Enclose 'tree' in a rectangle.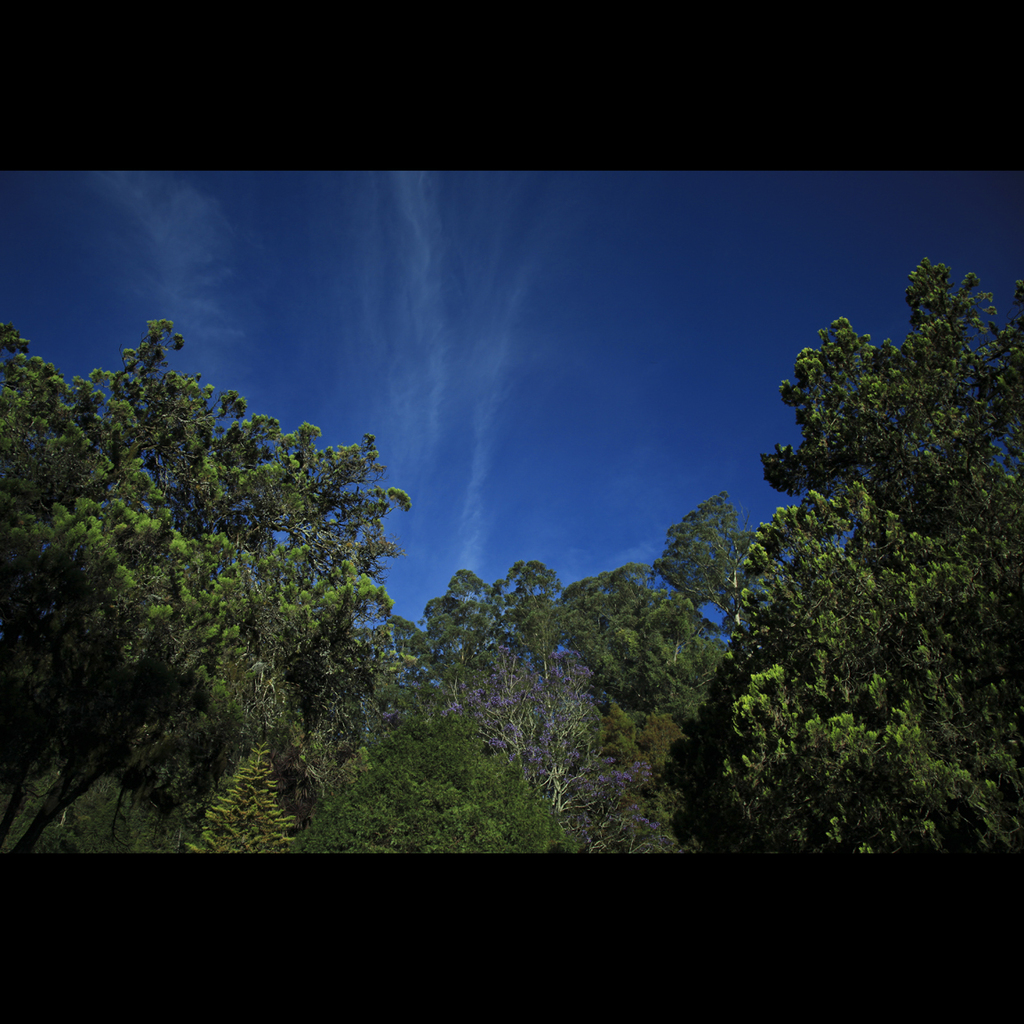
detection(493, 558, 578, 694).
